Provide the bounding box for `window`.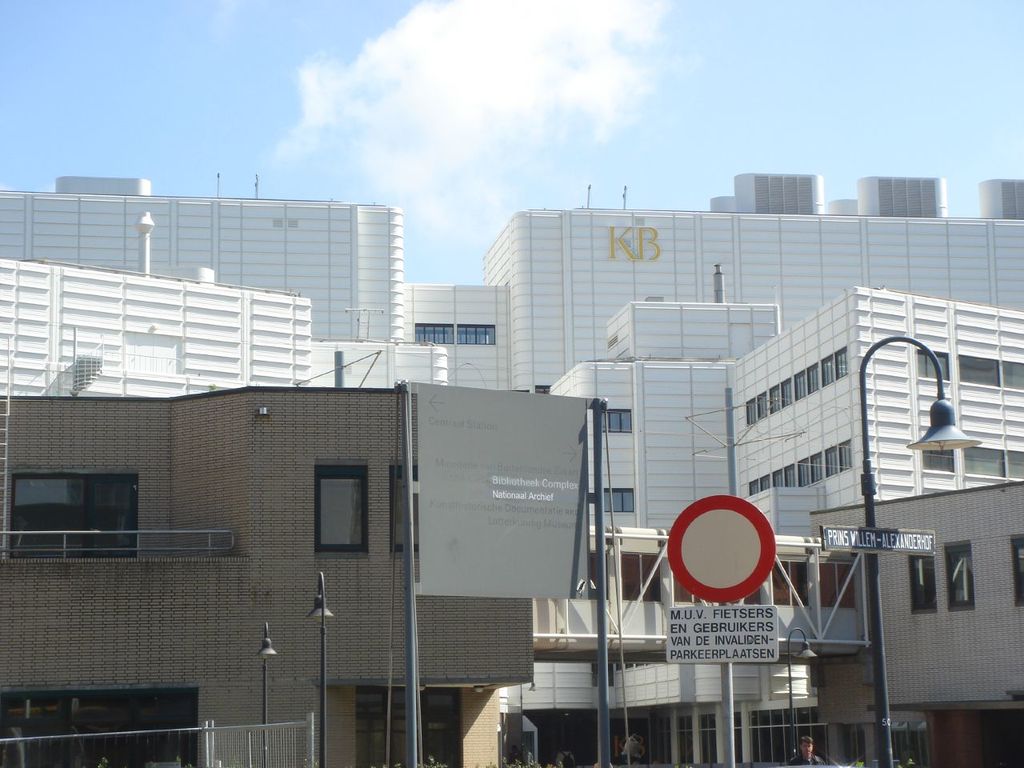
l=670, t=564, r=708, b=606.
